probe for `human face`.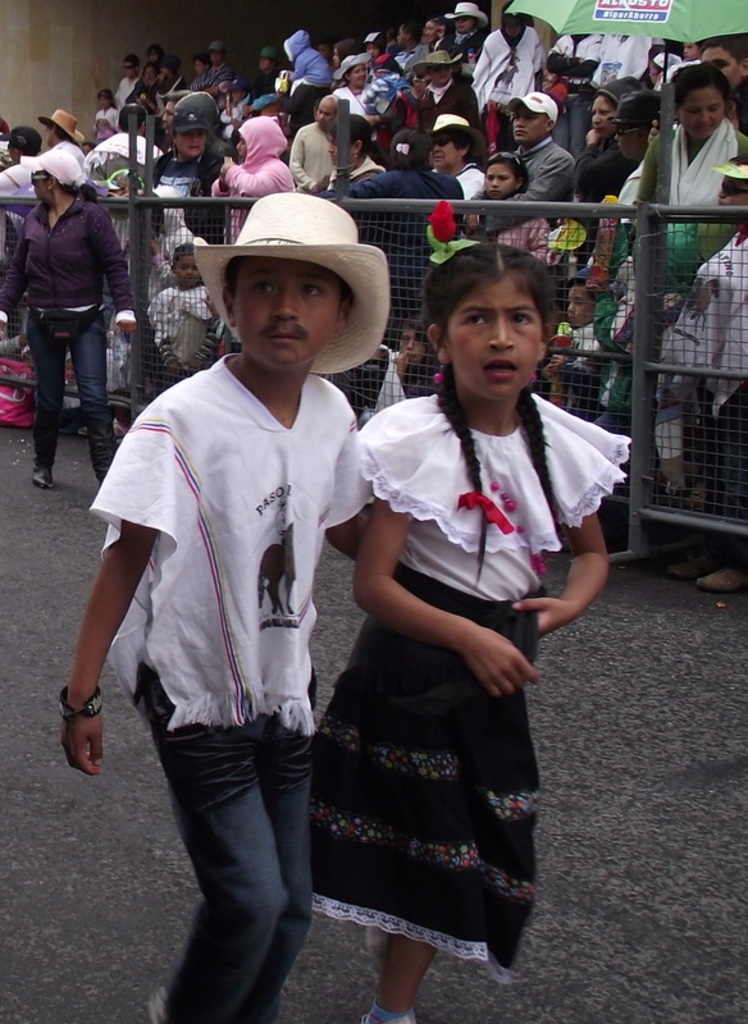
Probe result: (x1=487, y1=164, x2=516, y2=200).
